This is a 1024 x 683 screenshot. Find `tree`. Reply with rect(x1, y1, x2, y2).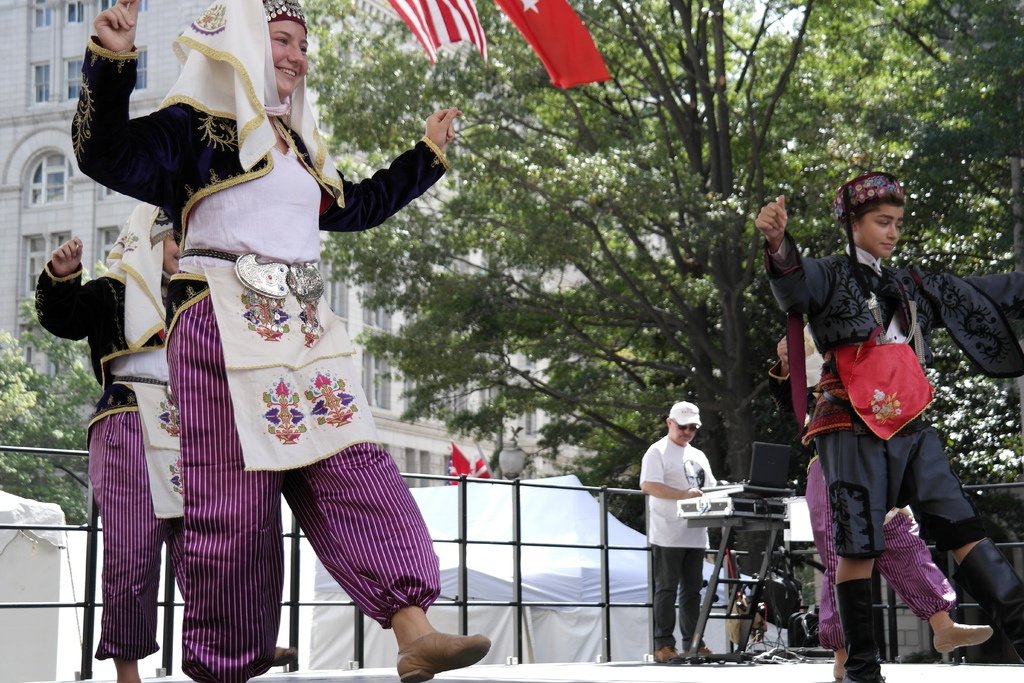
rect(845, 0, 1023, 268).
